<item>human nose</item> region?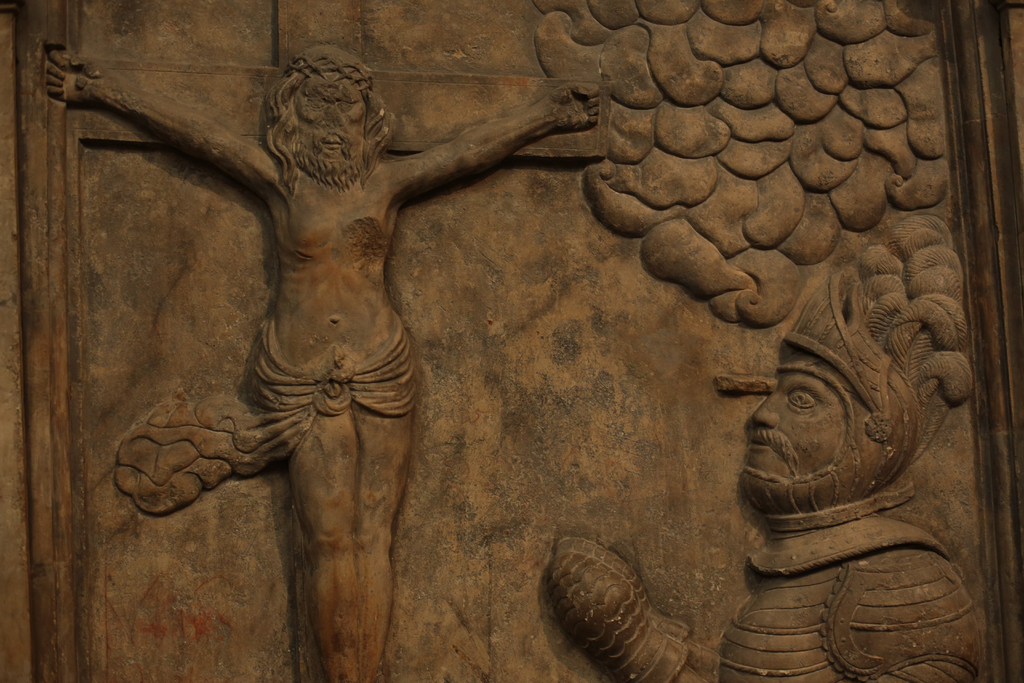
x1=323, y1=106, x2=343, y2=128
